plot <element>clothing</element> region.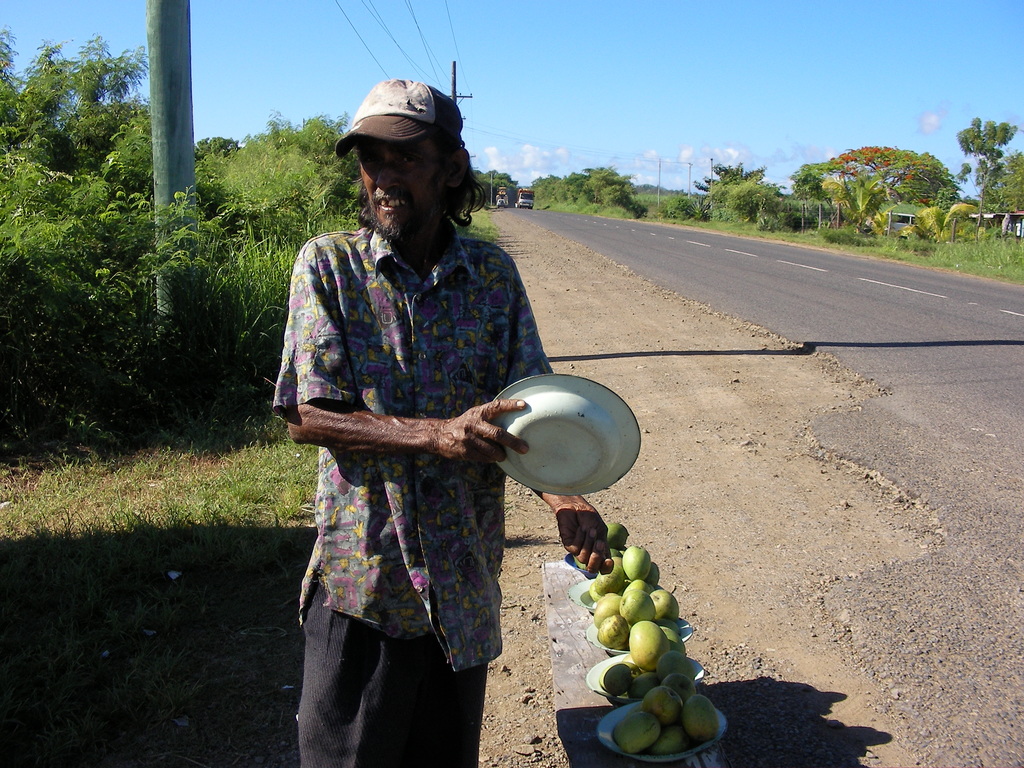
Plotted at [x1=273, y1=221, x2=553, y2=673].
